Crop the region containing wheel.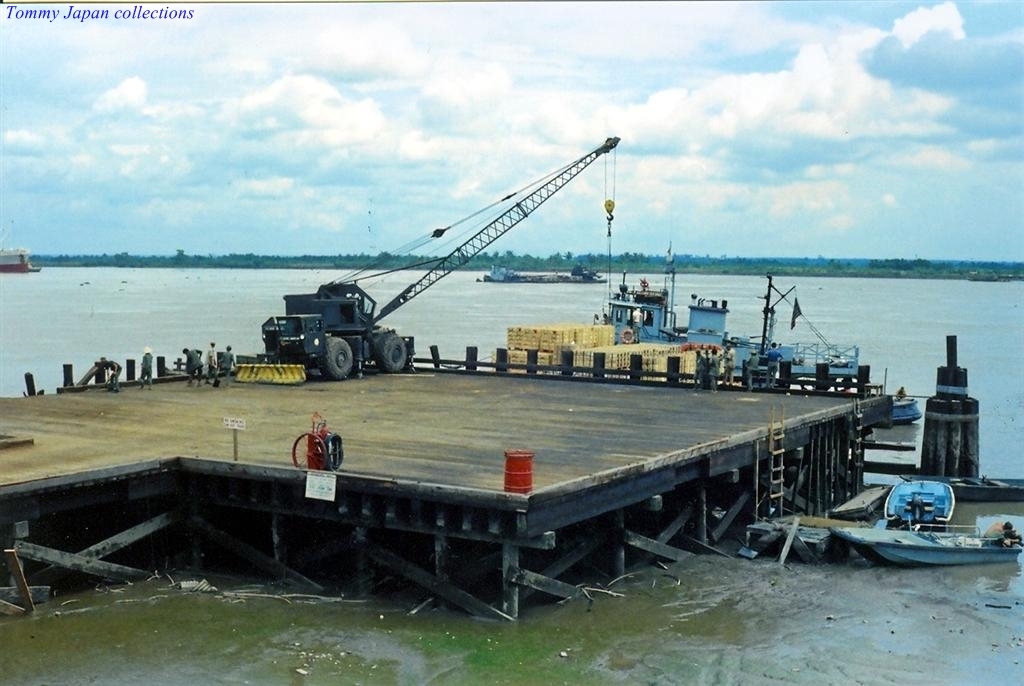
Crop region: (306, 333, 359, 378).
